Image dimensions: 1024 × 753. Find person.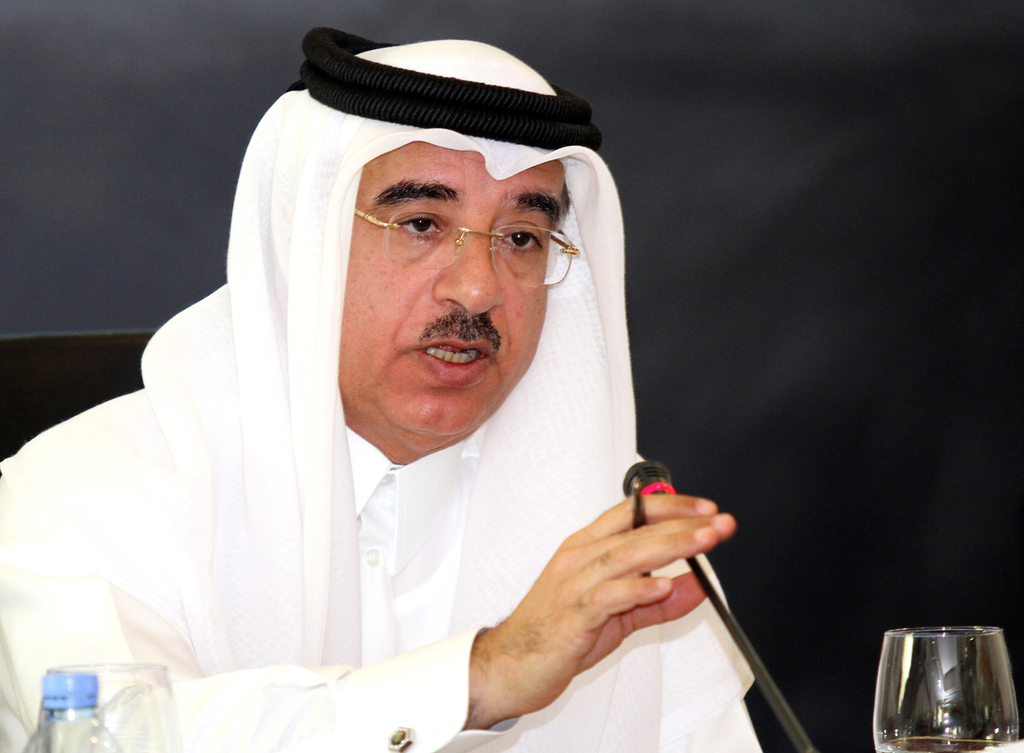
select_region(0, 30, 767, 752).
